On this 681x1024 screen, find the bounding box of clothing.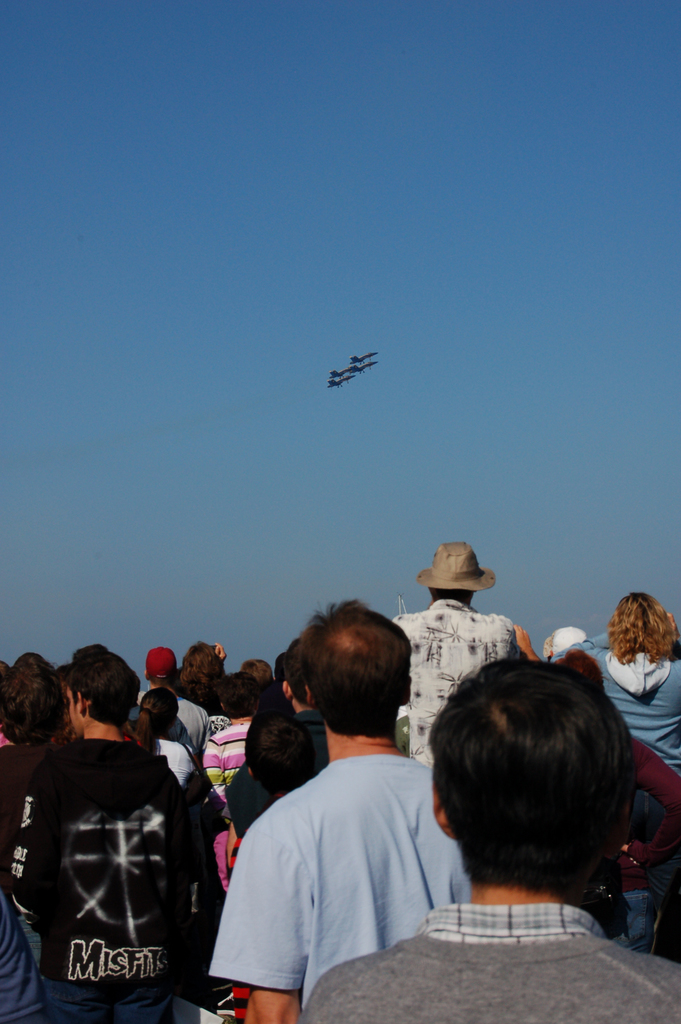
Bounding box: crop(19, 694, 222, 1023).
